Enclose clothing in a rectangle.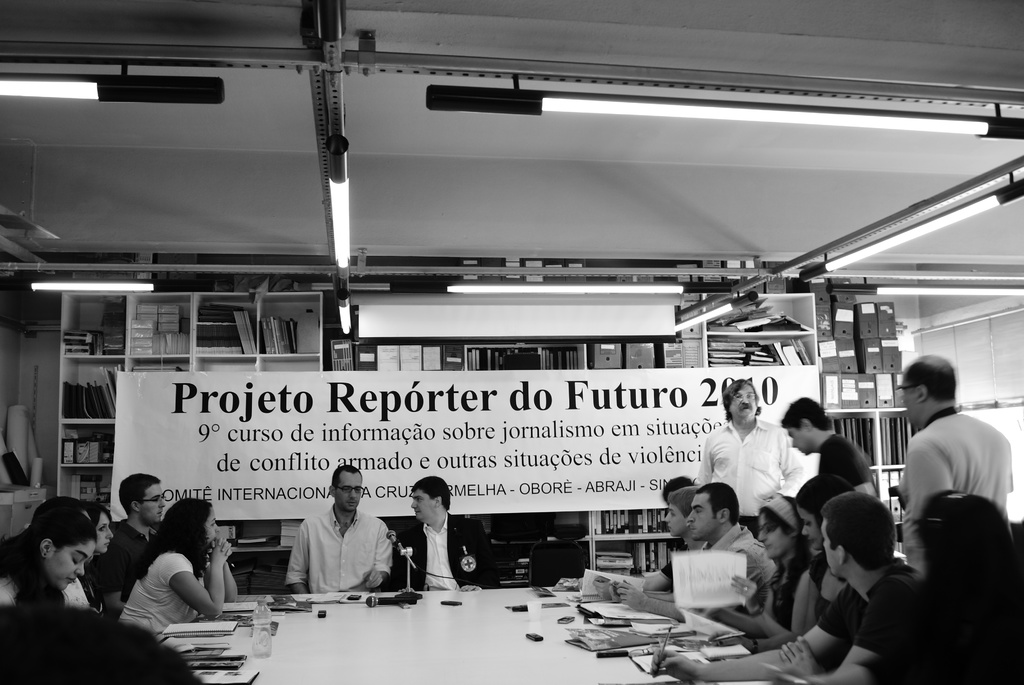
bbox=(819, 427, 876, 487).
